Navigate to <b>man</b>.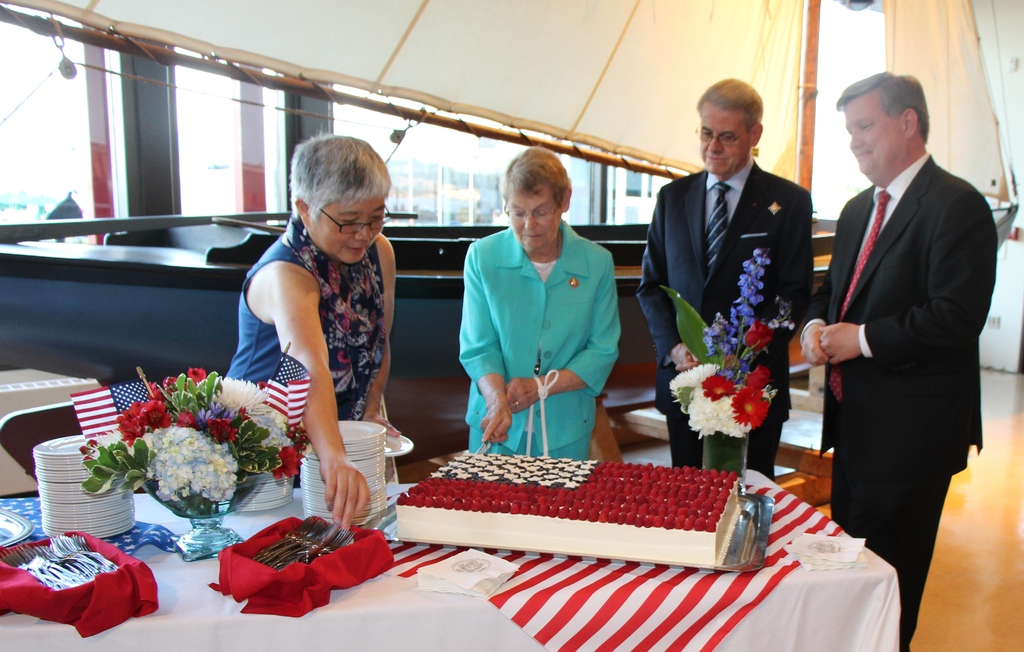
Navigation target: 632/75/813/478.
